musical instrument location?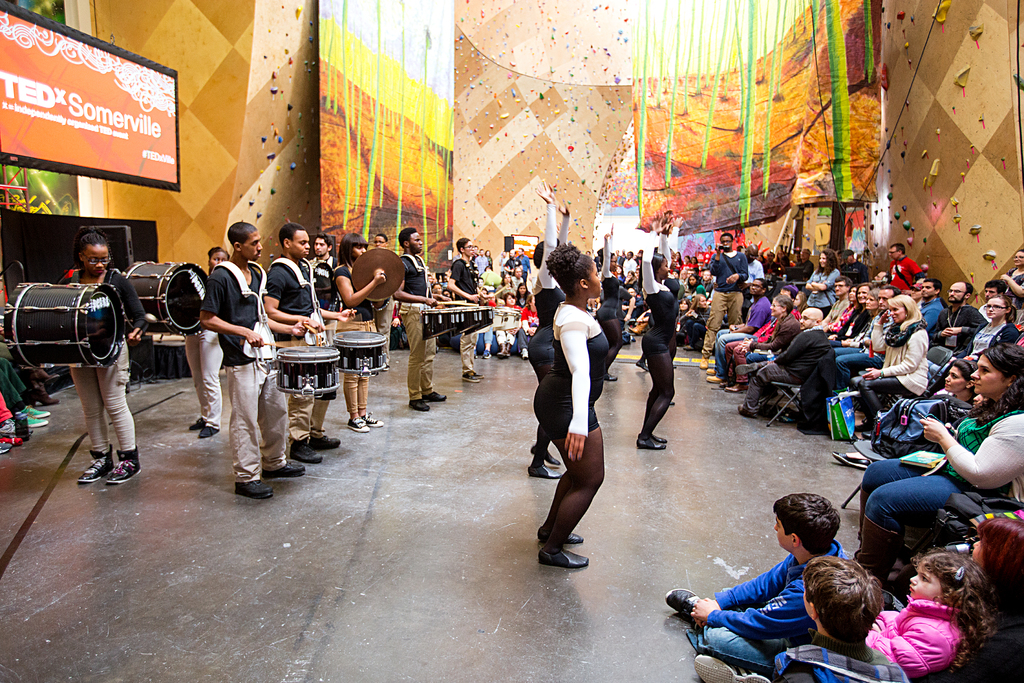
x1=0 y1=278 x2=132 y2=370
